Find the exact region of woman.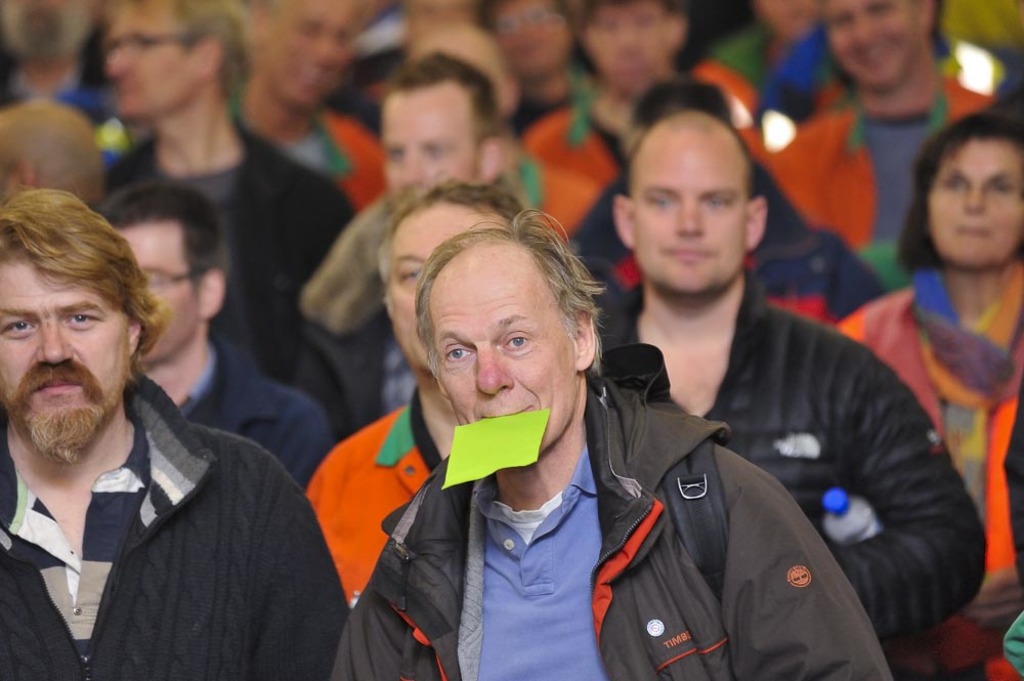
Exact region: rect(877, 122, 1023, 466).
